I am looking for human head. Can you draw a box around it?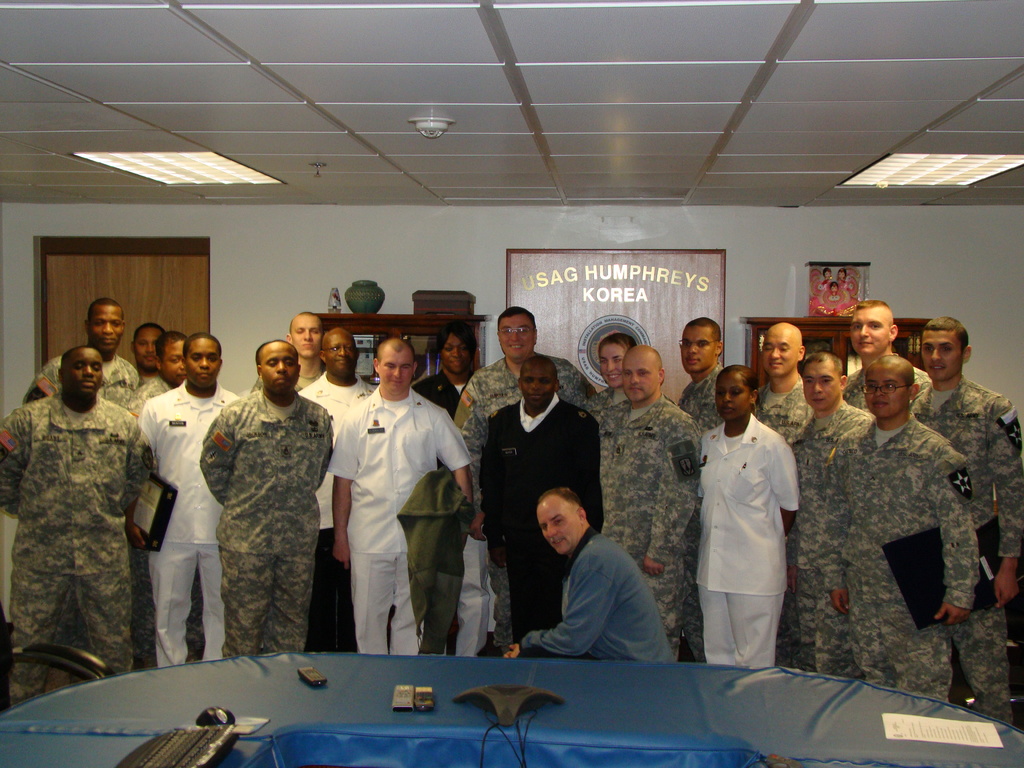
Sure, the bounding box is select_region(849, 300, 900, 358).
